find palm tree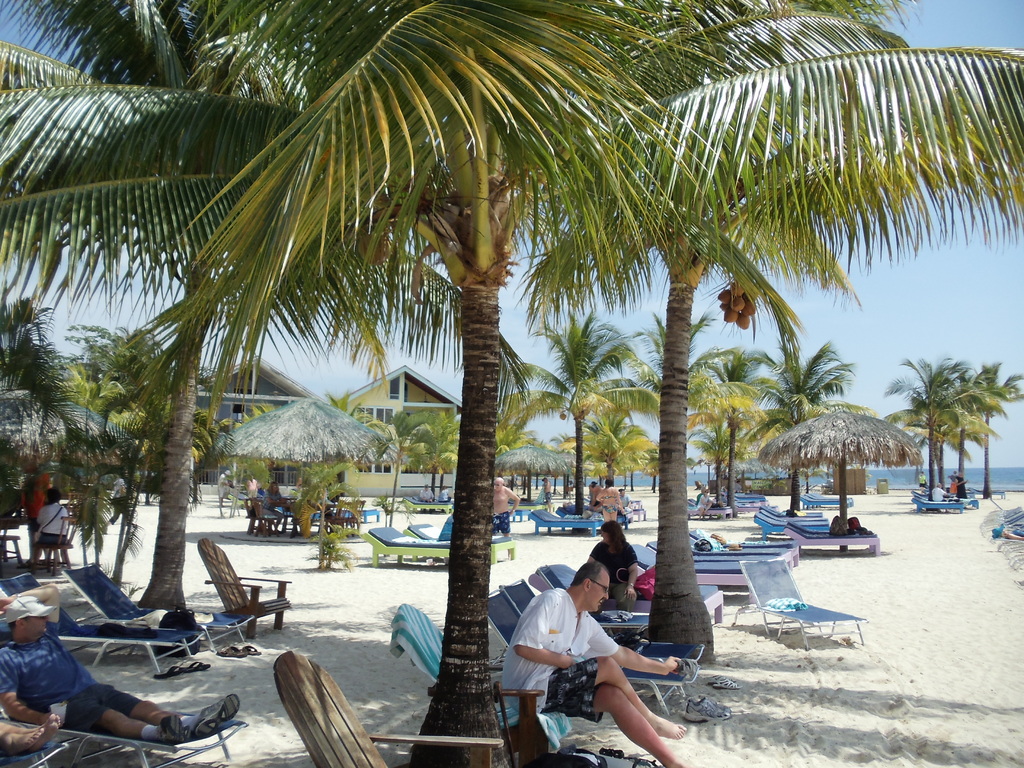
select_region(84, 4, 630, 716)
